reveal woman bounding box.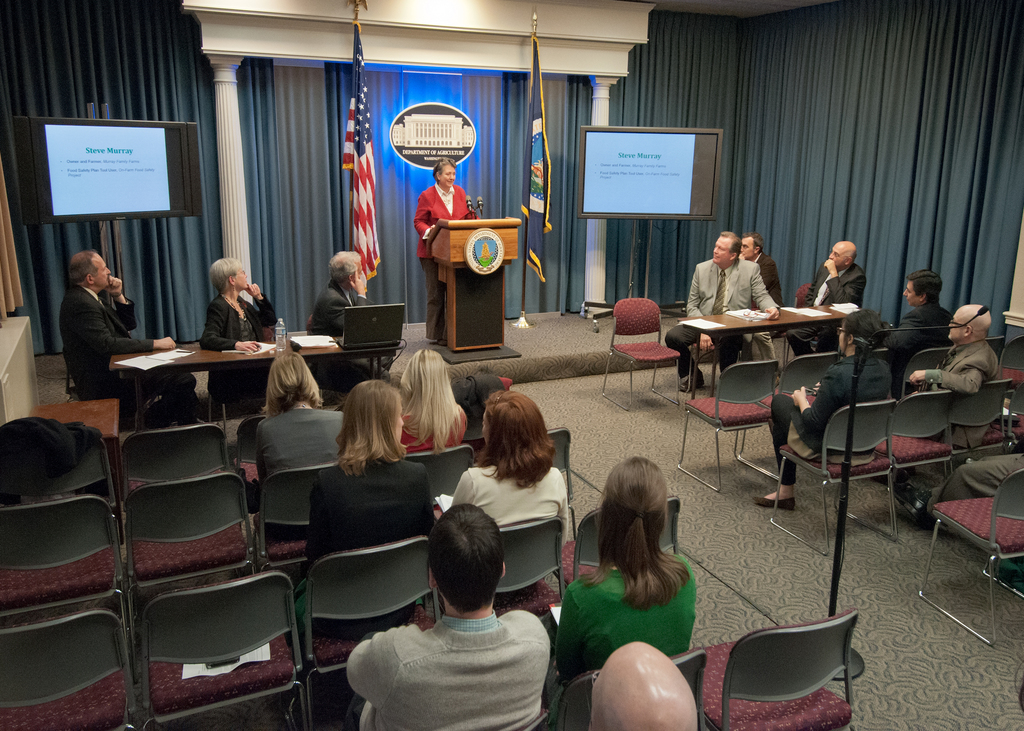
Revealed: bbox(304, 381, 438, 635).
